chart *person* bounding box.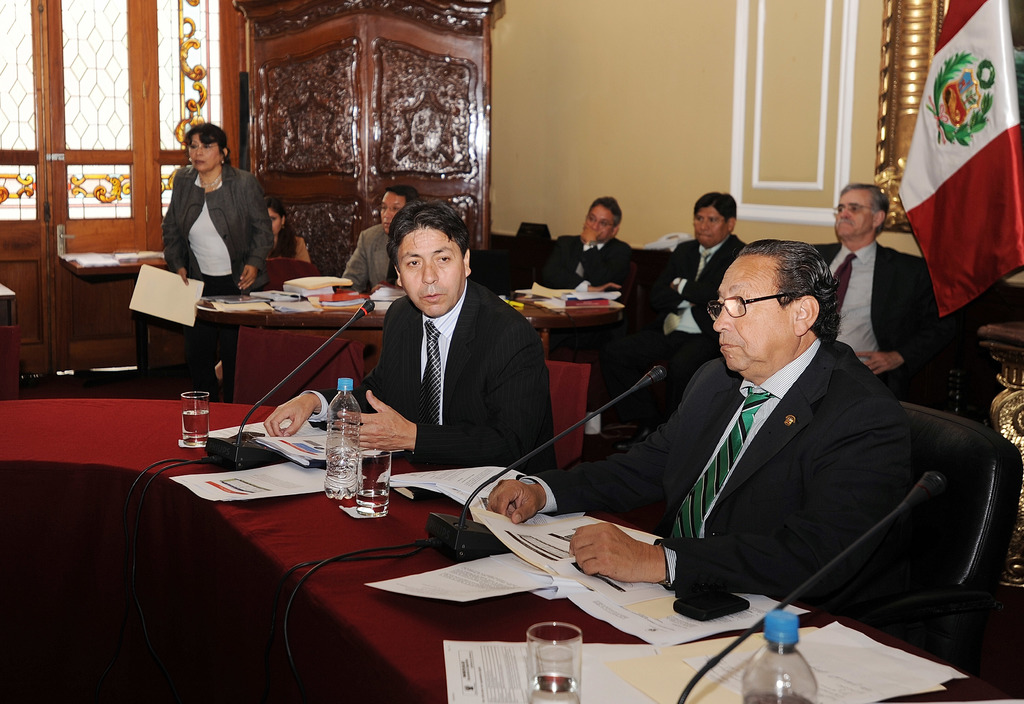
Charted: box(337, 187, 427, 289).
